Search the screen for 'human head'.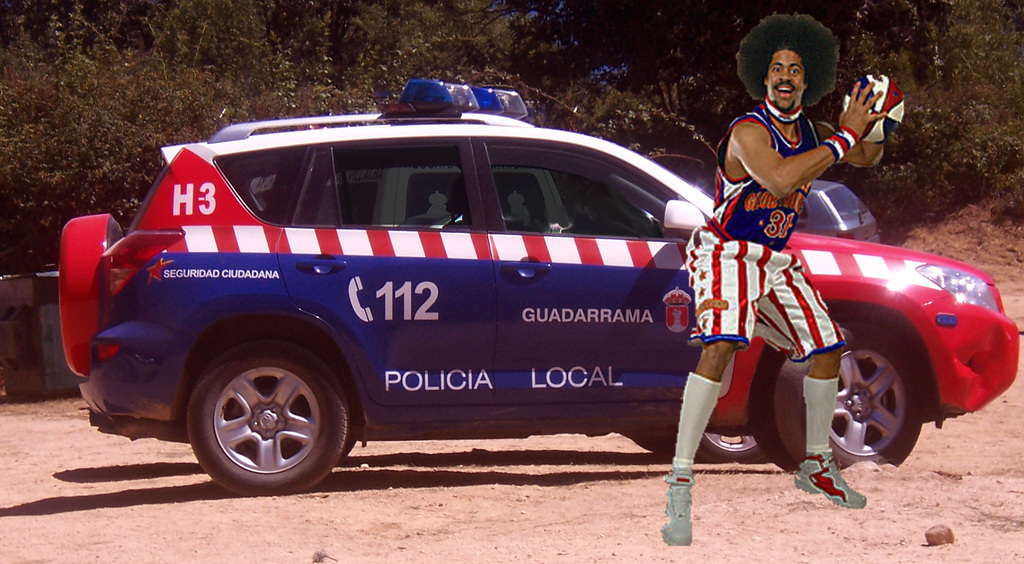
Found at locate(735, 11, 835, 111).
